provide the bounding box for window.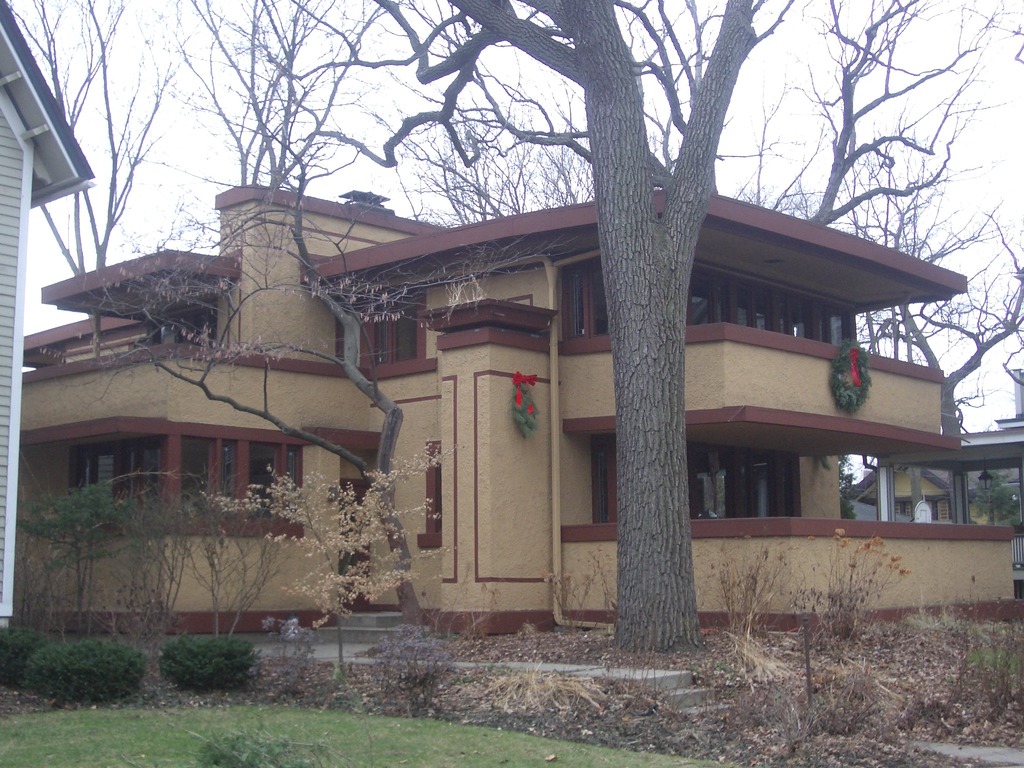
(left=684, top=278, right=851, bottom=361).
